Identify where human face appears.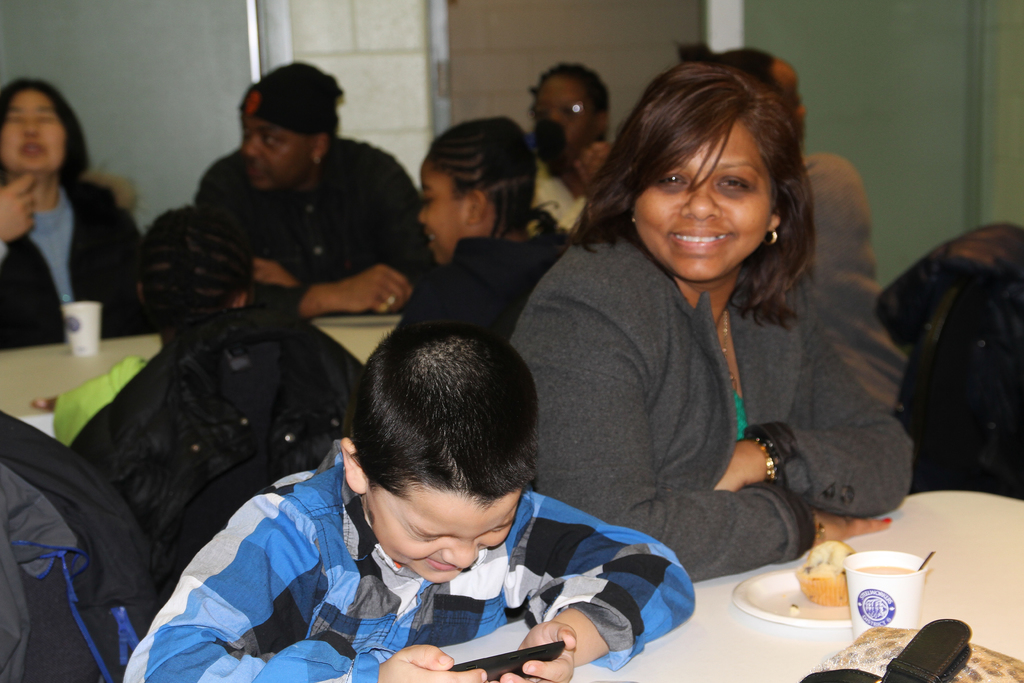
Appears at <box>0,92,69,173</box>.
